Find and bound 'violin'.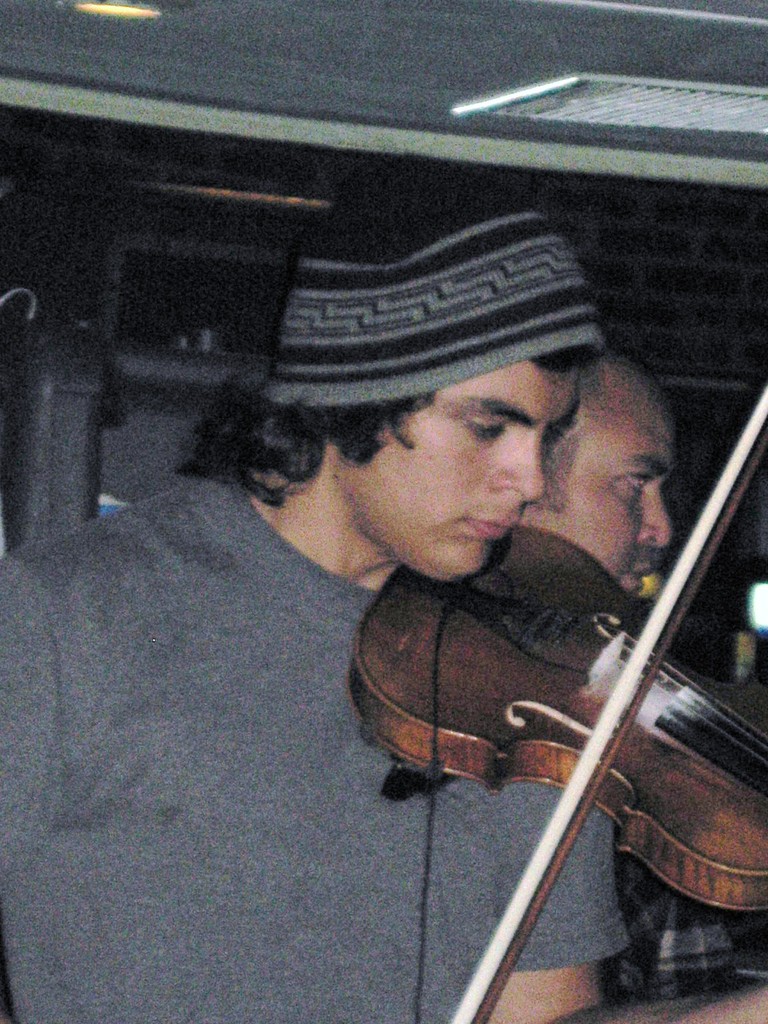
Bound: {"x1": 343, "y1": 369, "x2": 767, "y2": 1023}.
